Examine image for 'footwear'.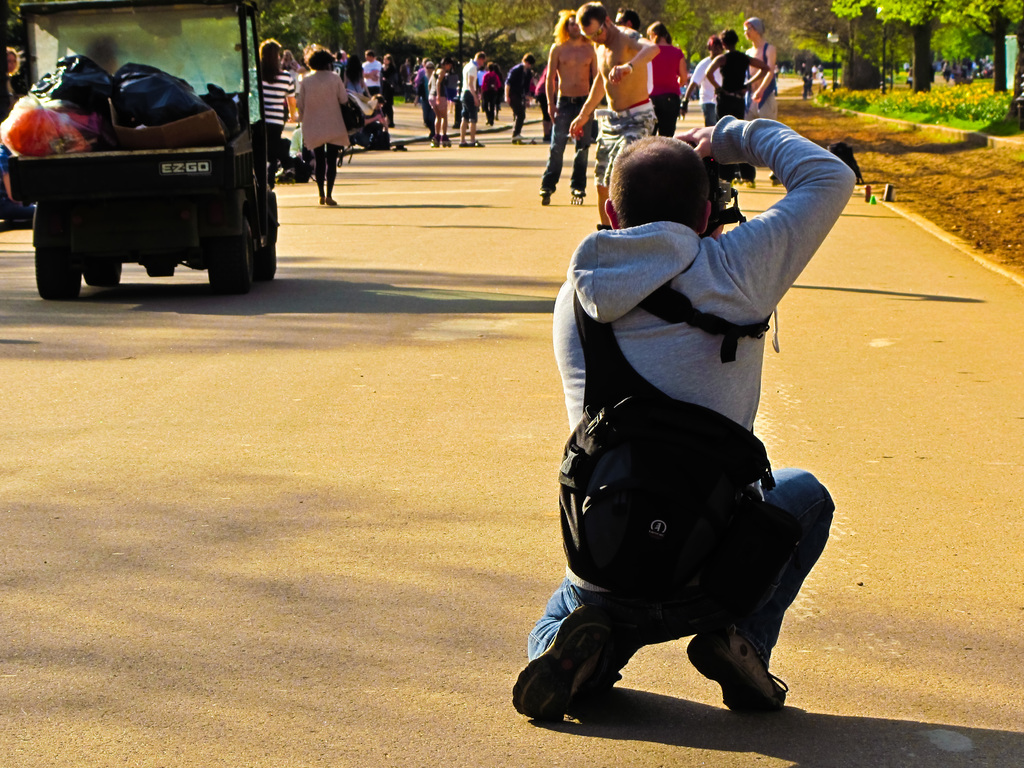
Examination result: bbox(769, 174, 778, 181).
